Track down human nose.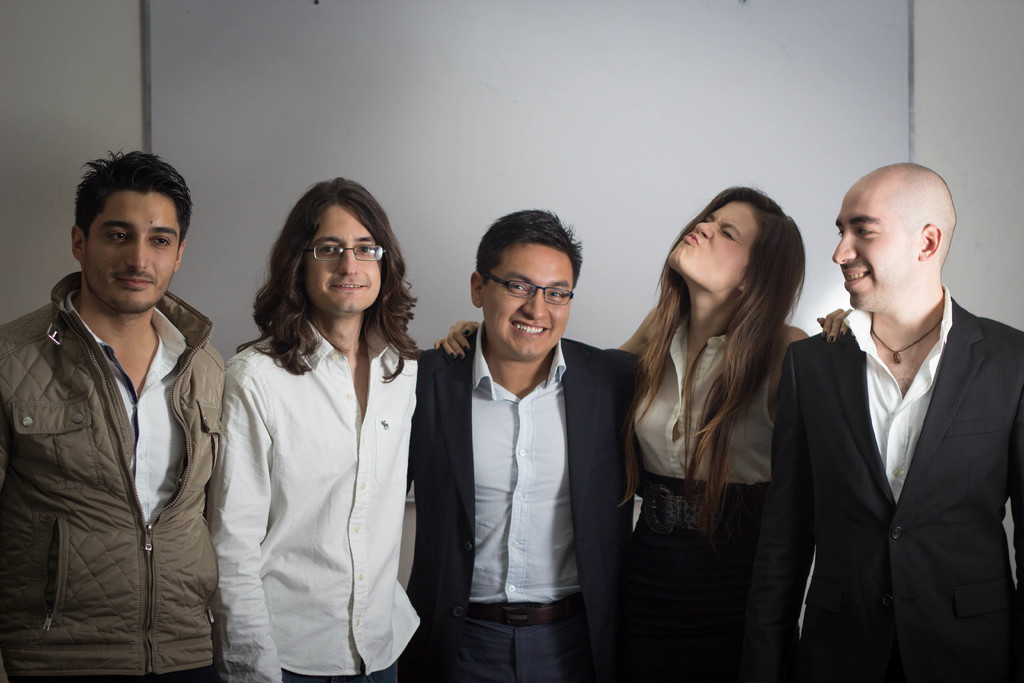
Tracked to {"x1": 338, "y1": 249, "x2": 360, "y2": 274}.
